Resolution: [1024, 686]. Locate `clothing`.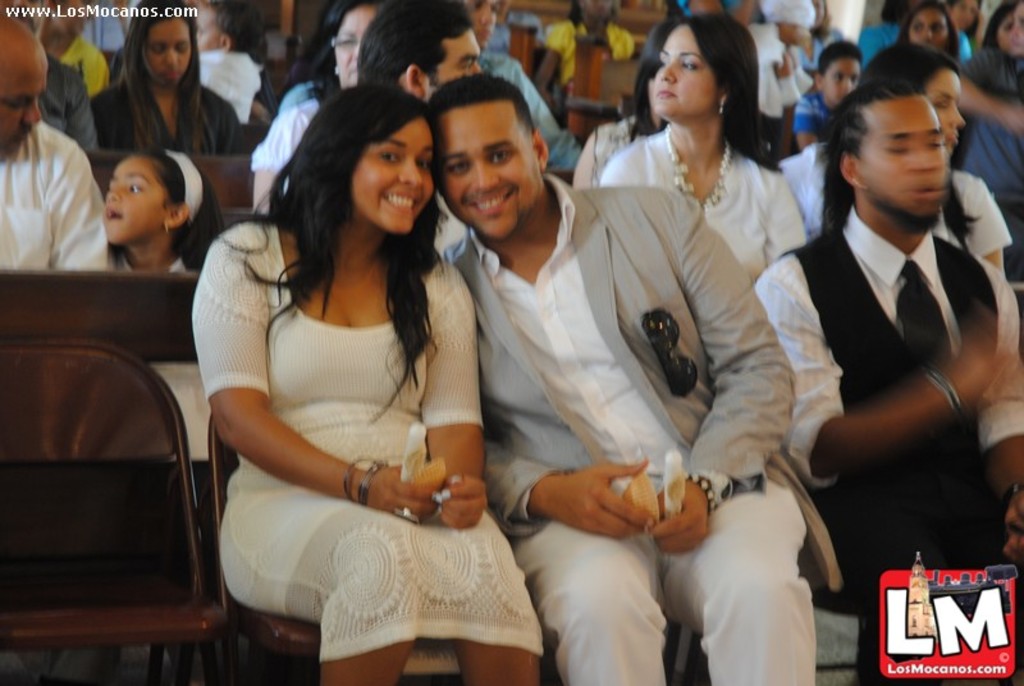
(0,122,108,275).
